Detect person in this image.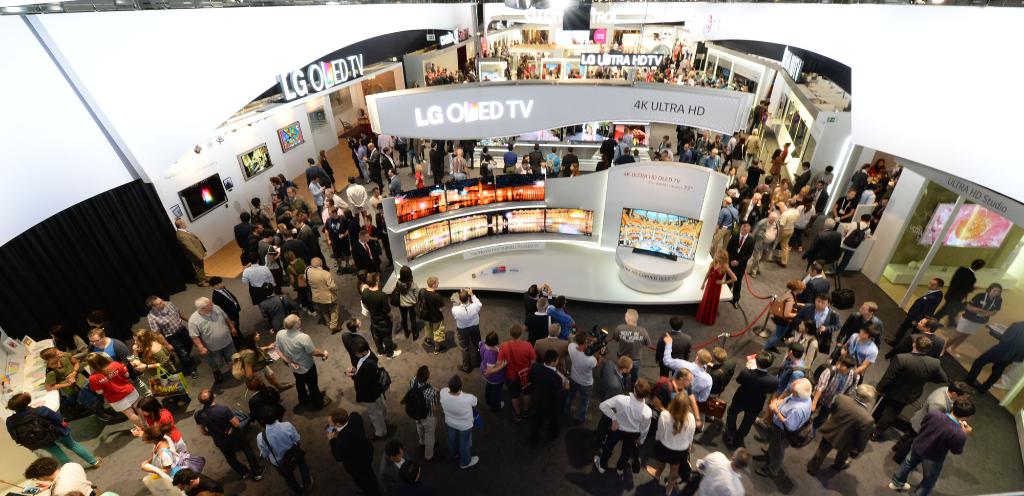
Detection: Rect(449, 283, 485, 372).
